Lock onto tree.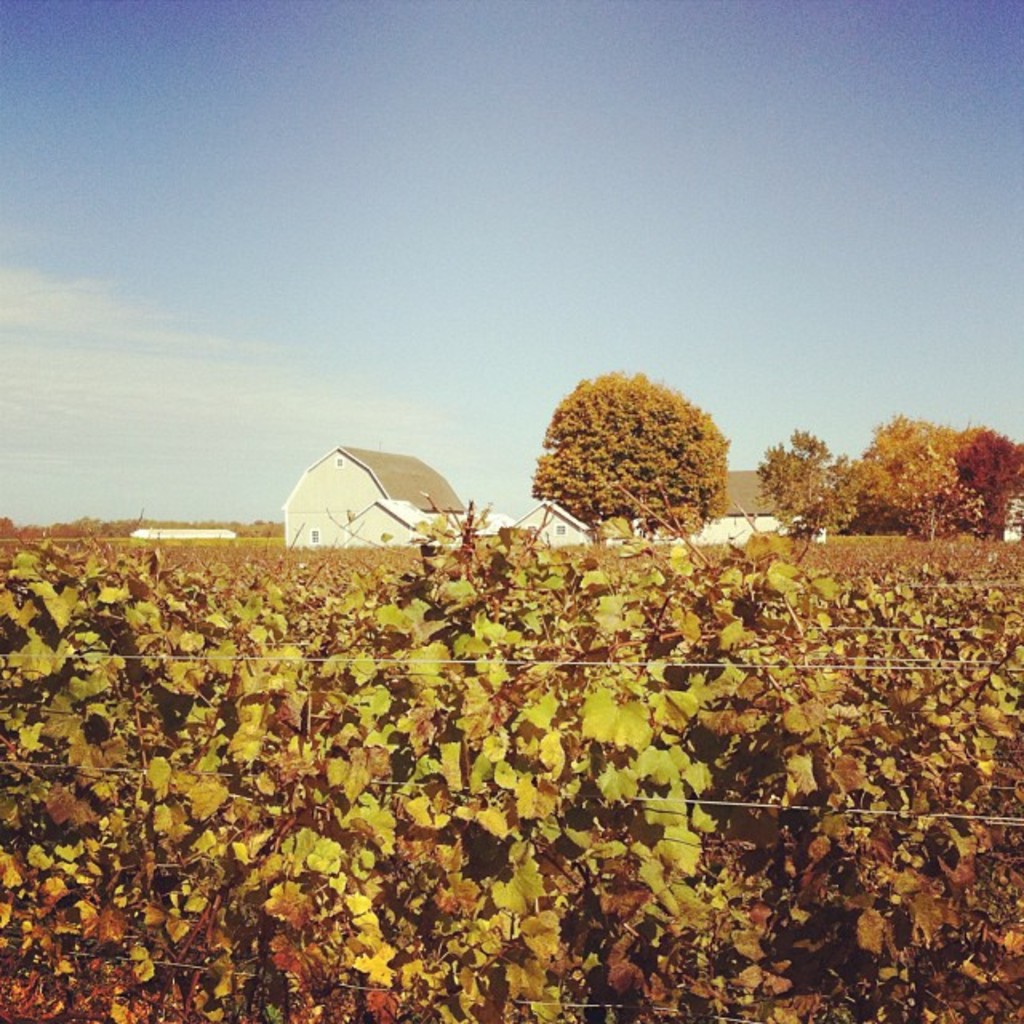
Locked: [x1=854, y1=406, x2=978, y2=542].
